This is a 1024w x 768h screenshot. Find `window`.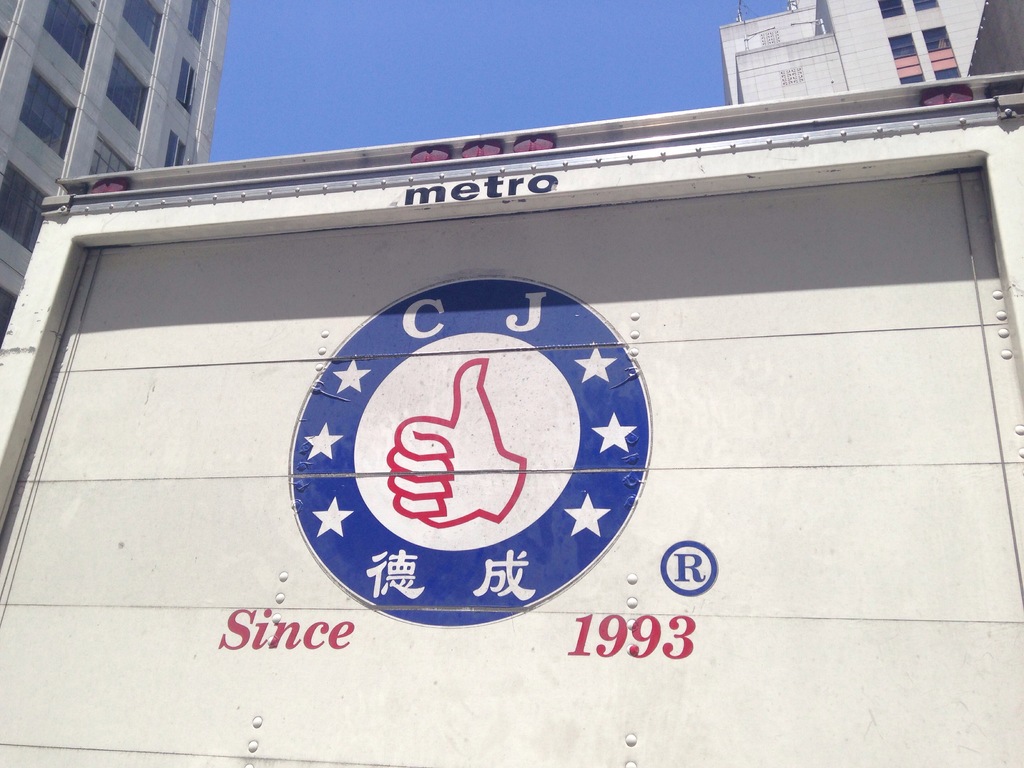
Bounding box: BBox(178, 56, 199, 113).
